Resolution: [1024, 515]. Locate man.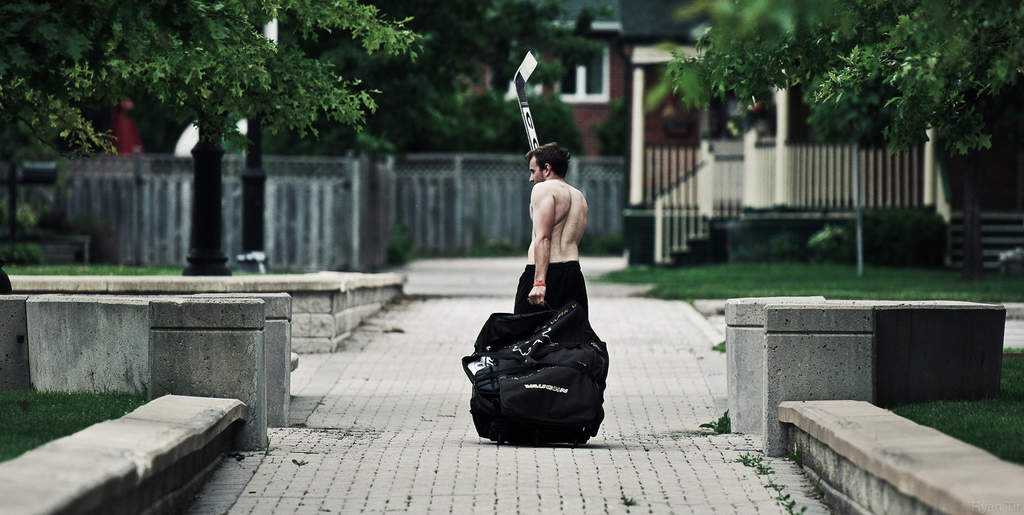
left=499, top=133, right=600, bottom=344.
